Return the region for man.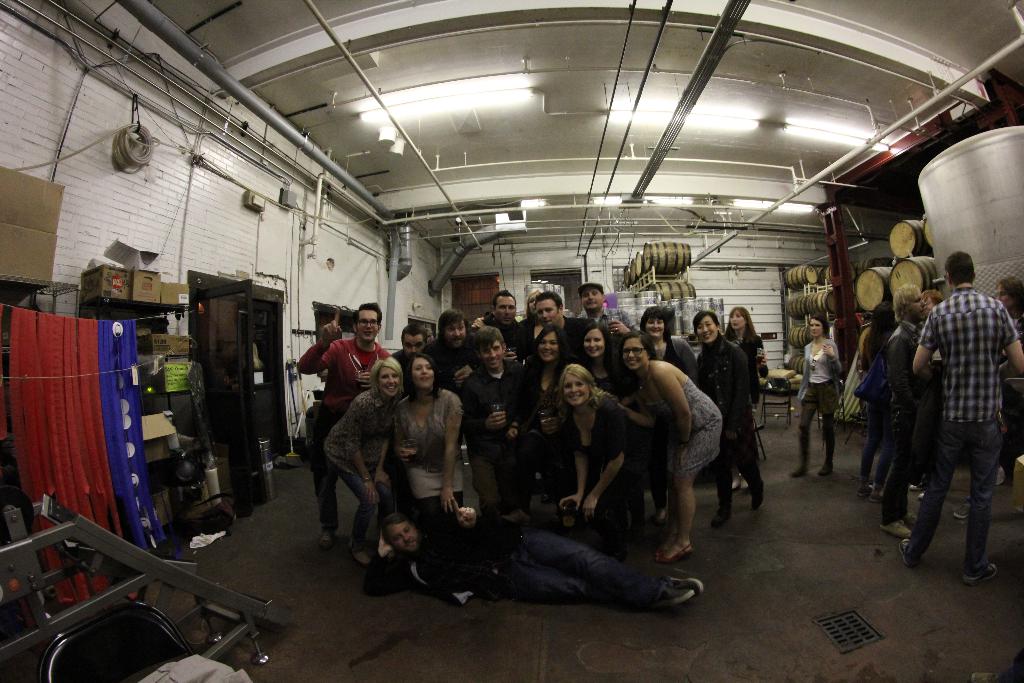
l=388, t=324, r=433, b=402.
